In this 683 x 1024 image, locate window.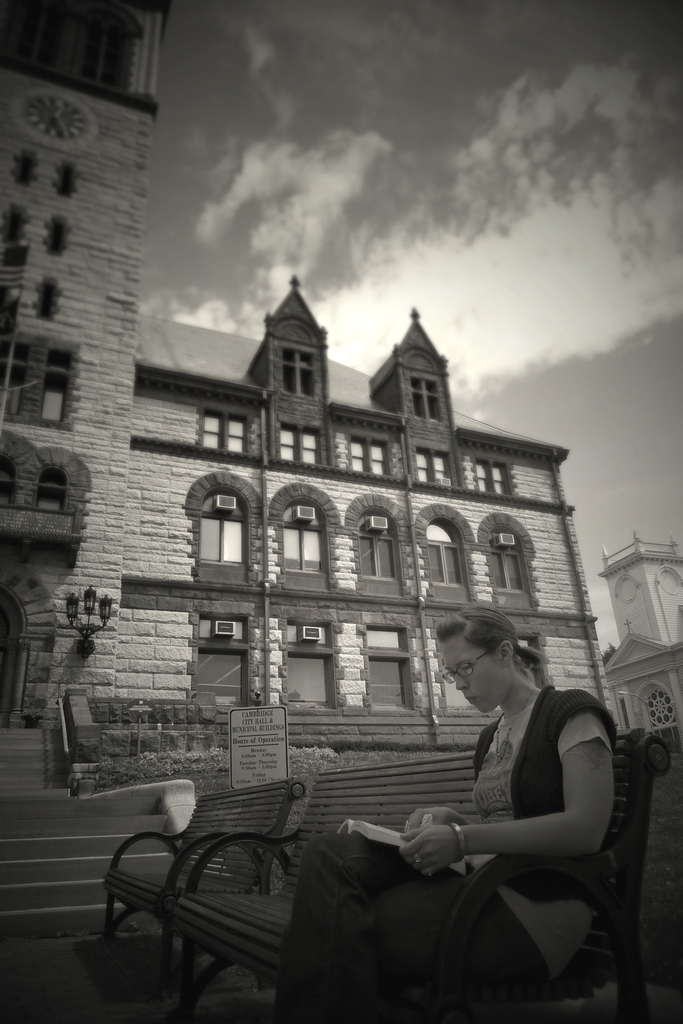
Bounding box: region(349, 435, 394, 475).
